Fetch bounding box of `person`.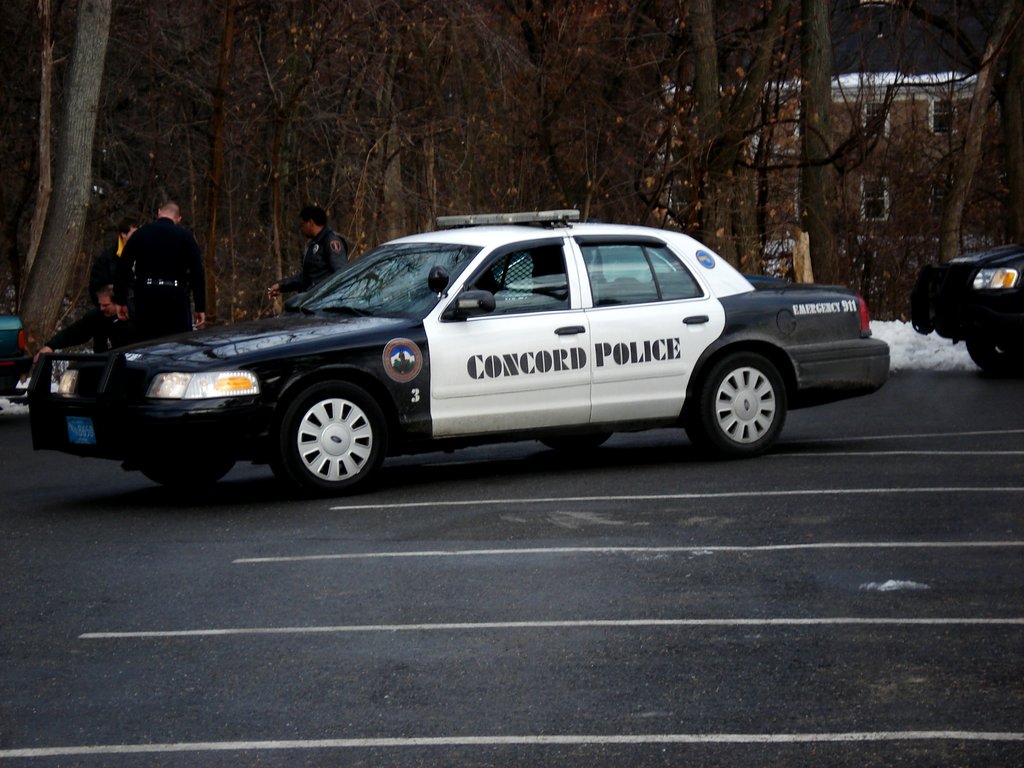
Bbox: box=[112, 200, 202, 345].
